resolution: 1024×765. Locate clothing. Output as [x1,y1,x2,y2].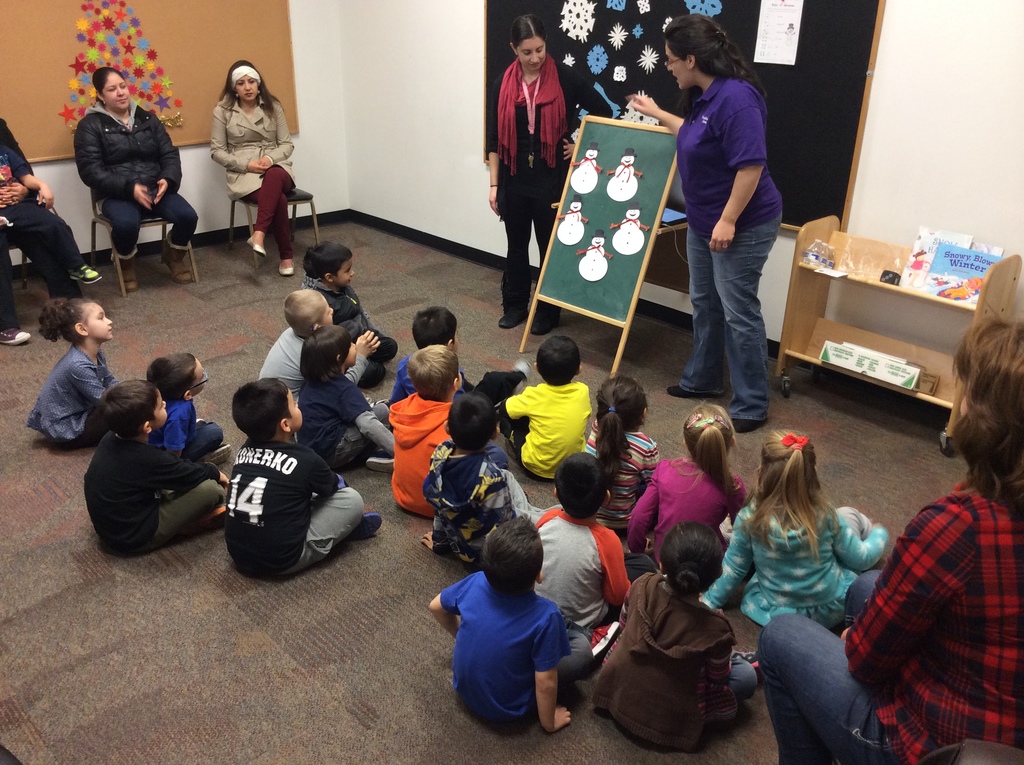
[619,448,762,556].
